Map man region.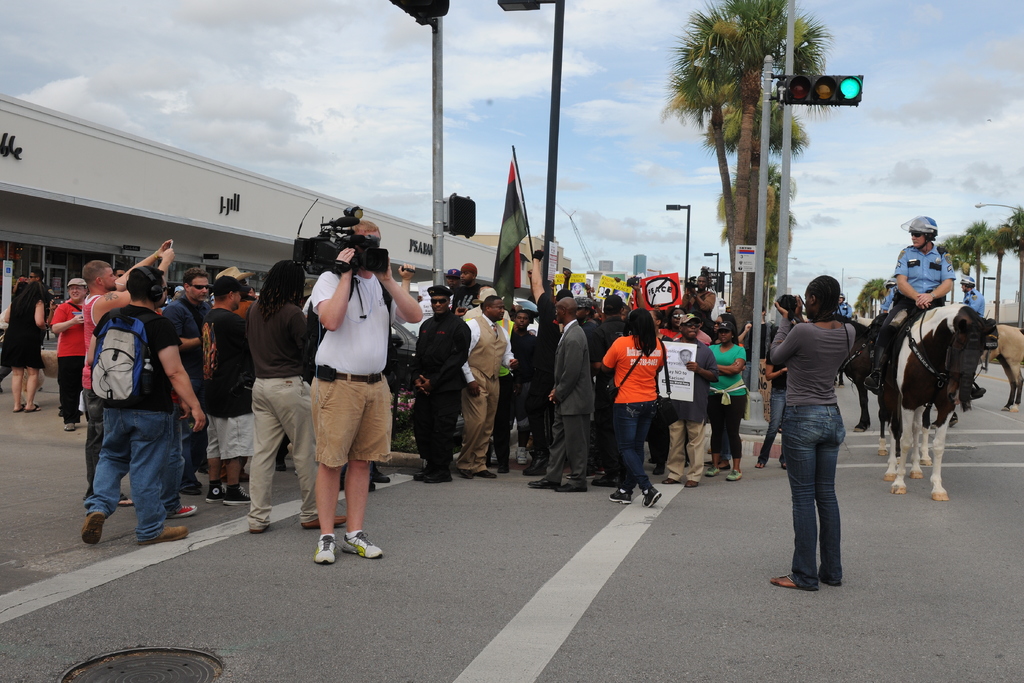
Mapped to [837,291,855,316].
